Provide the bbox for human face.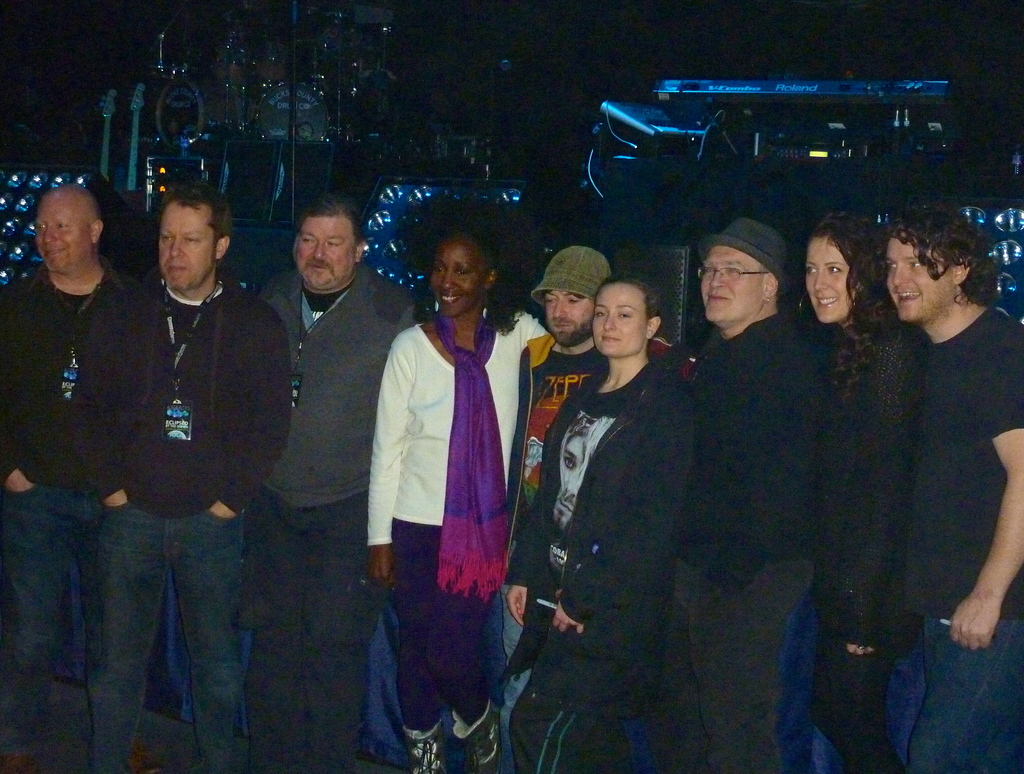
799/236/856/327.
